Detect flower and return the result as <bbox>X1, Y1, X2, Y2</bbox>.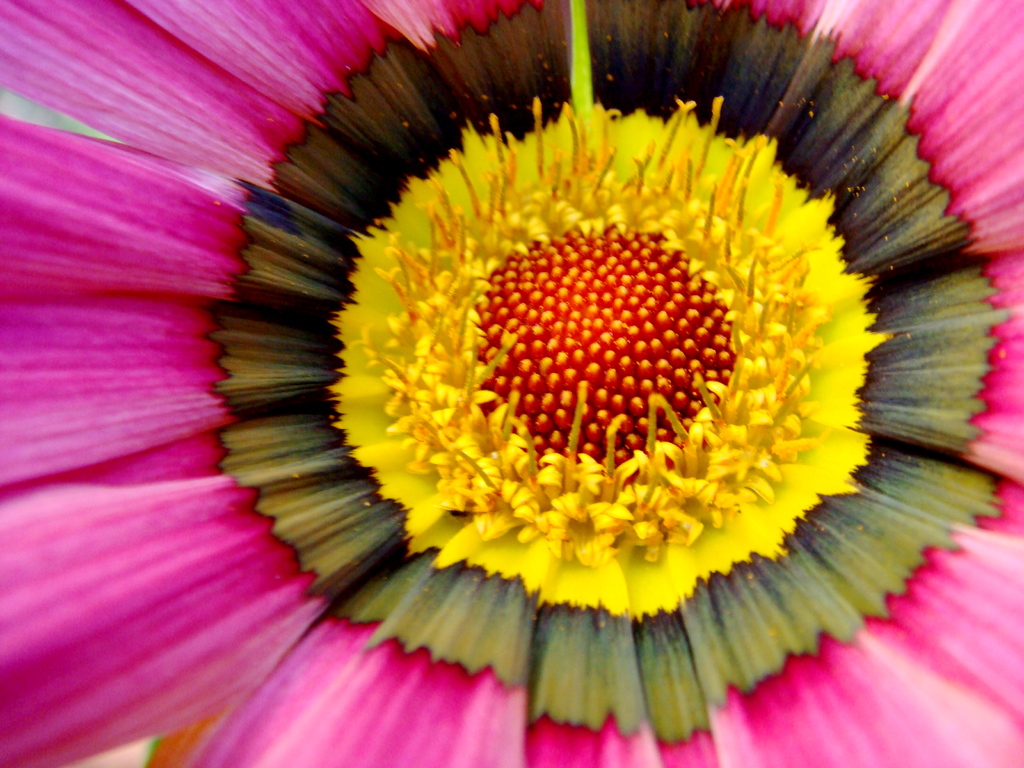
<bbox>0, 0, 1023, 765</bbox>.
